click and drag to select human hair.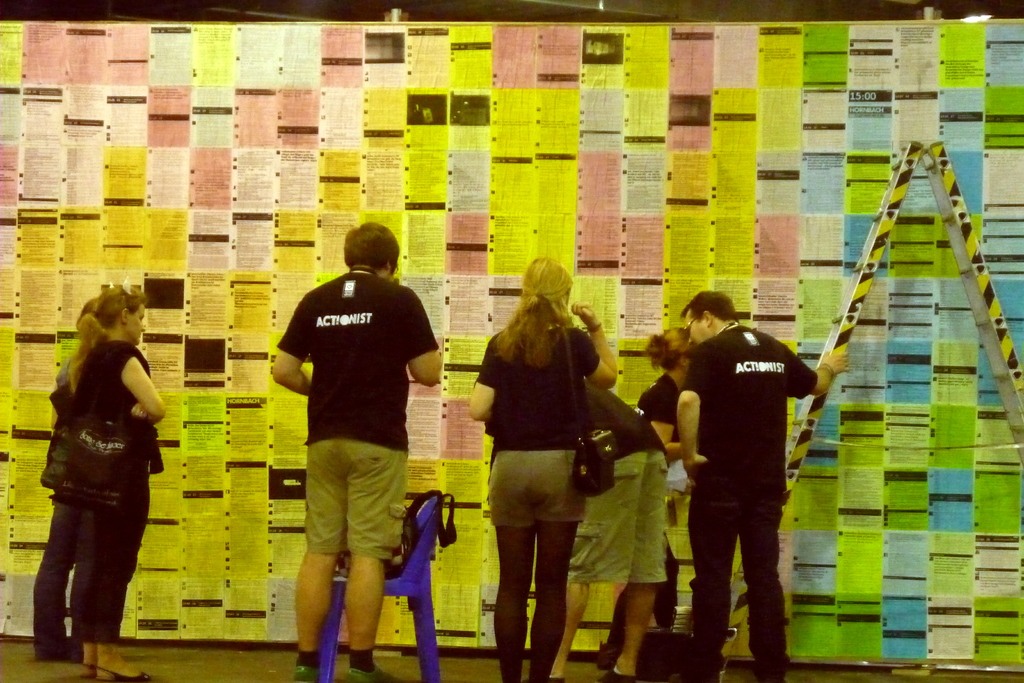
Selection: locate(63, 283, 152, 394).
